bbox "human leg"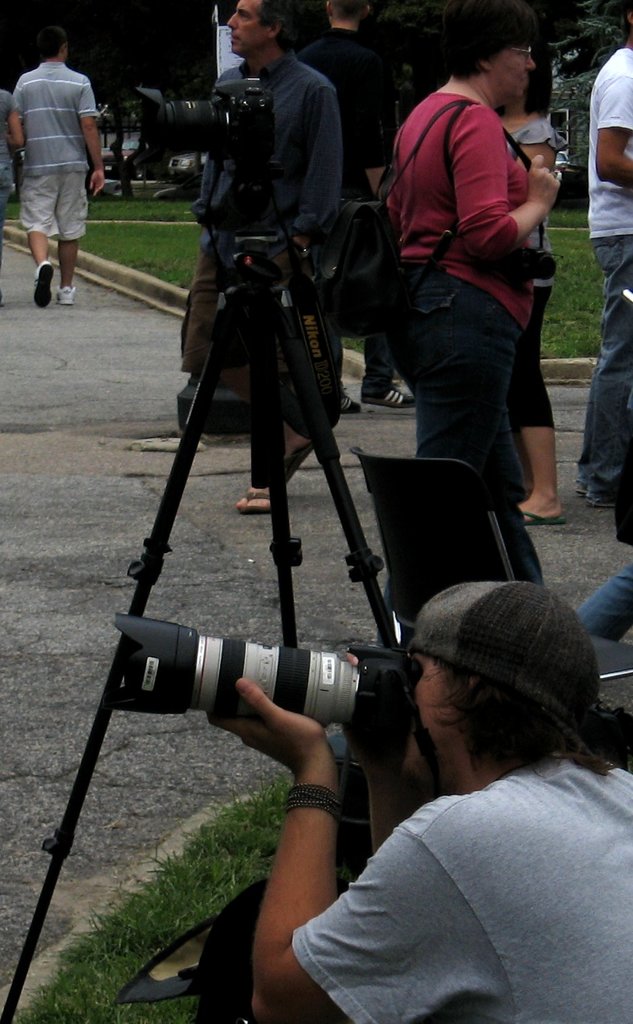
left=571, top=233, right=625, bottom=504
